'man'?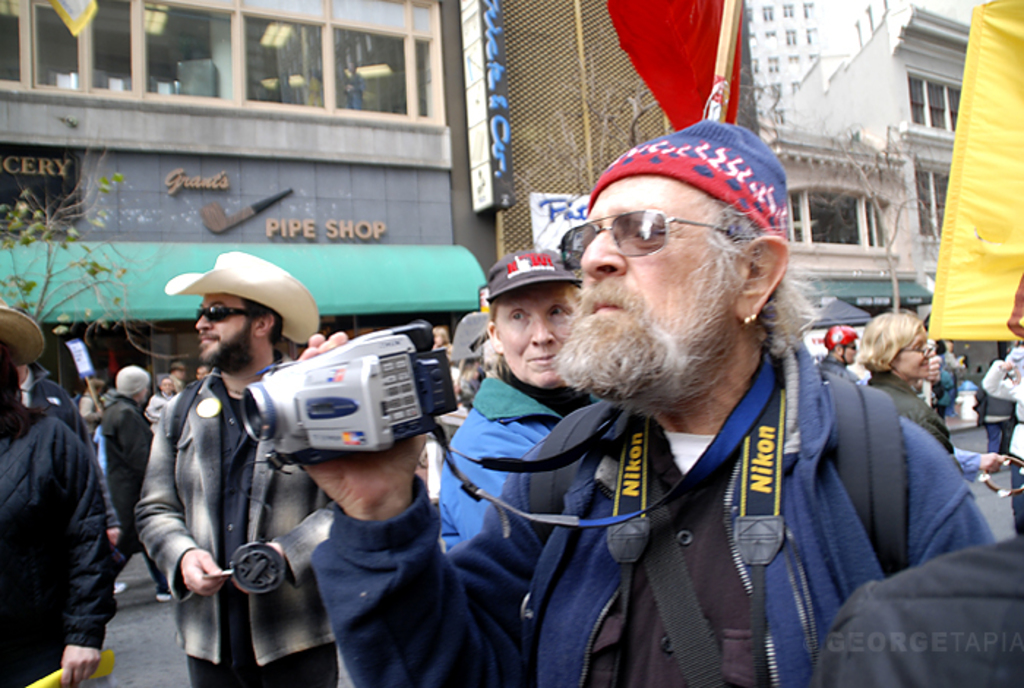
101,366,176,606
